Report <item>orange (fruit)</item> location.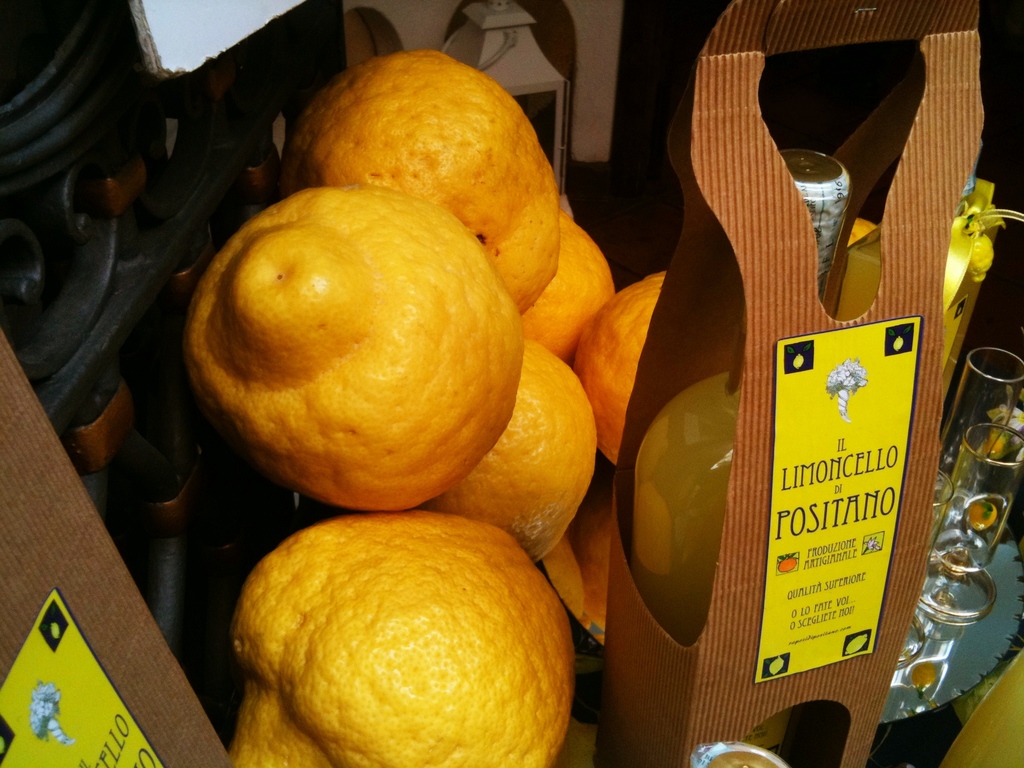
Report: 230:504:579:767.
